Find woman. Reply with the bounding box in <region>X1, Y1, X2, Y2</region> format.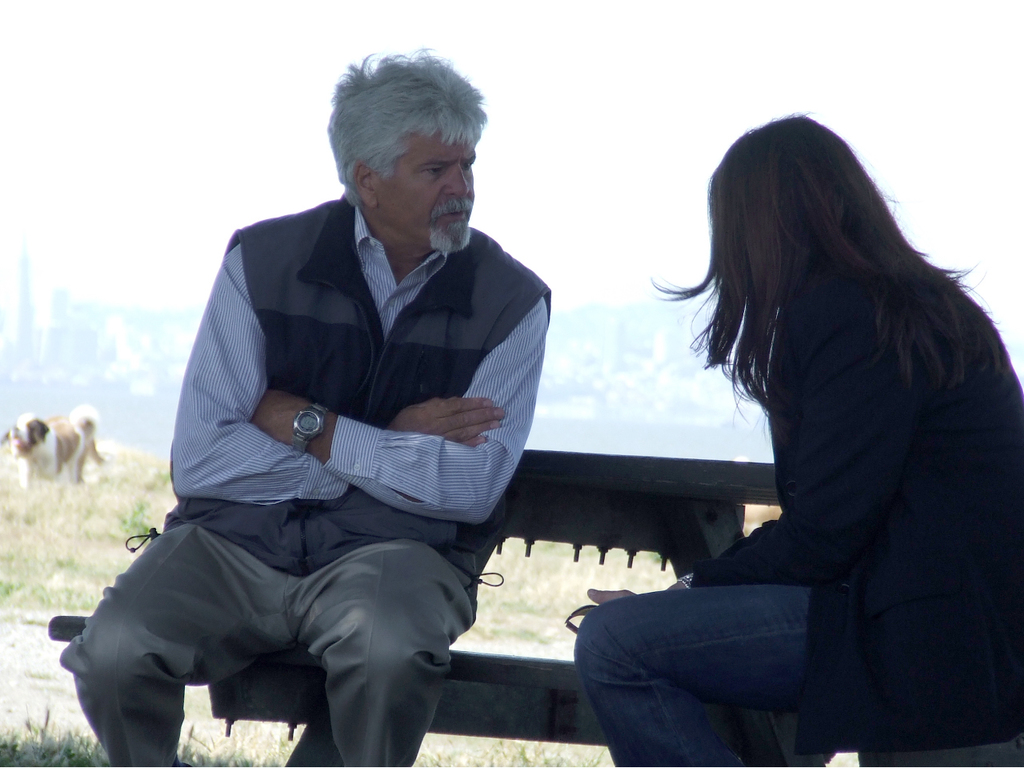
<region>598, 90, 995, 767</region>.
